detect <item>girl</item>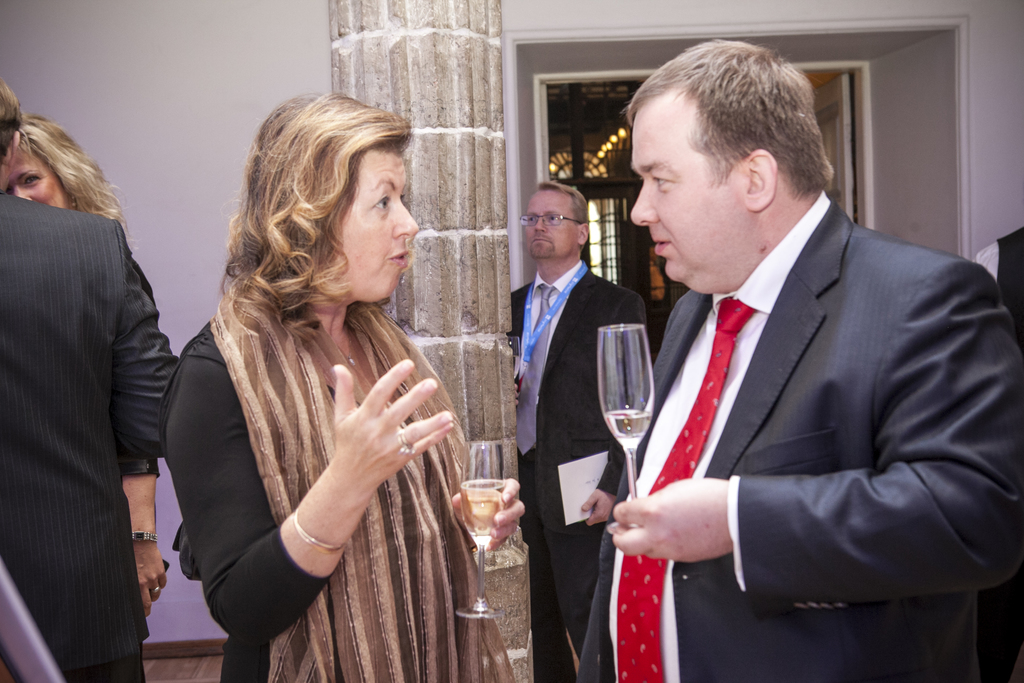
(left=0, top=108, right=177, bottom=682)
